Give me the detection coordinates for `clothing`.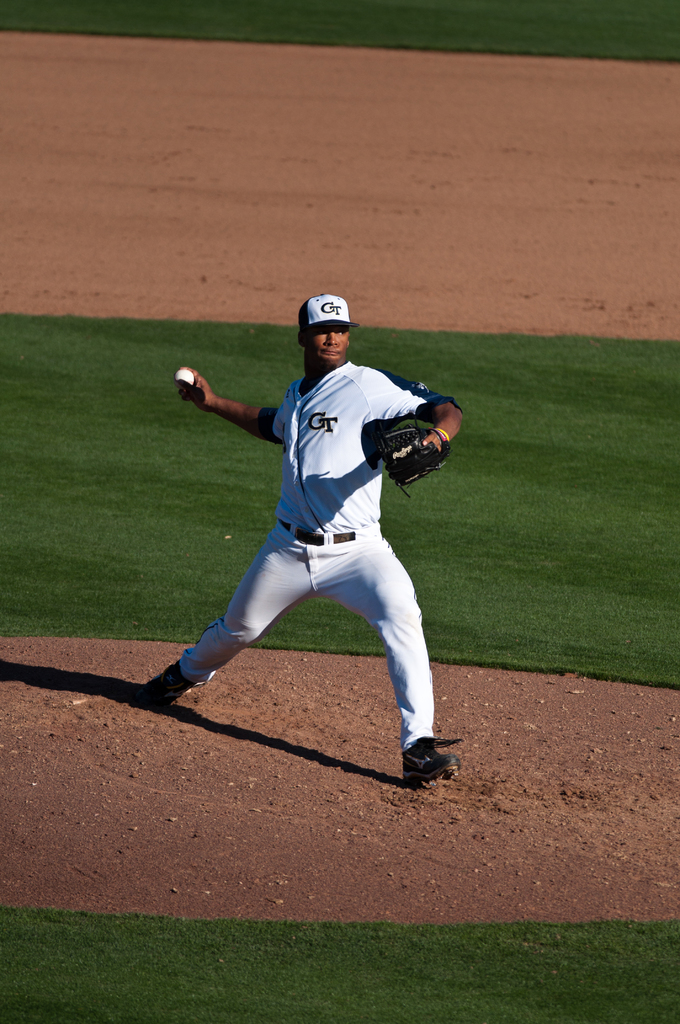
left=173, top=360, right=453, bottom=751.
